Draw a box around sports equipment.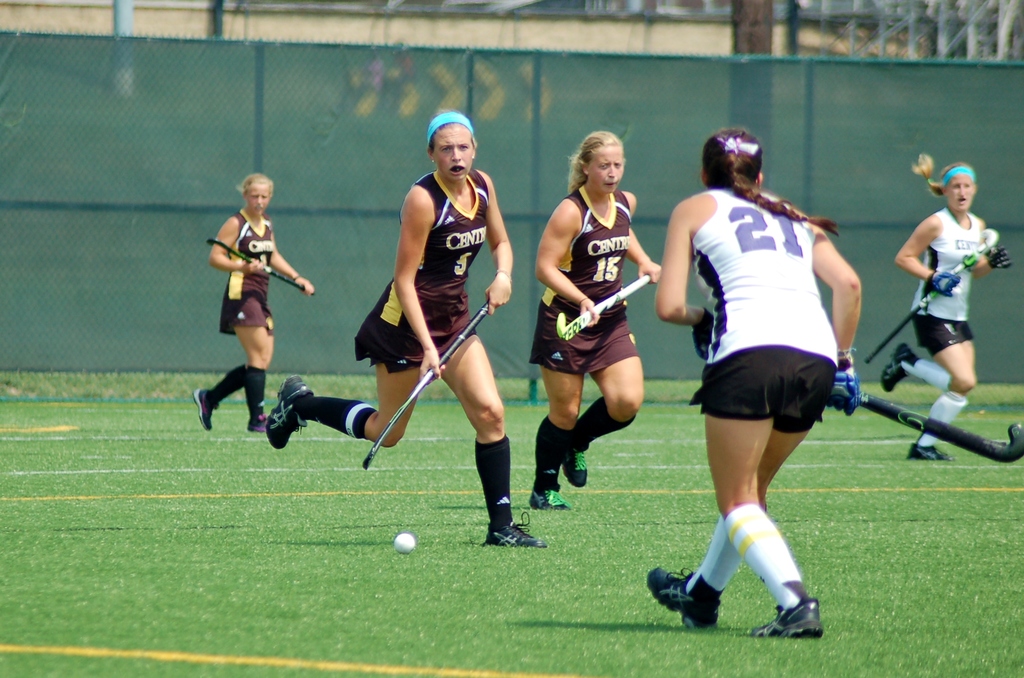
[559,451,589,486].
